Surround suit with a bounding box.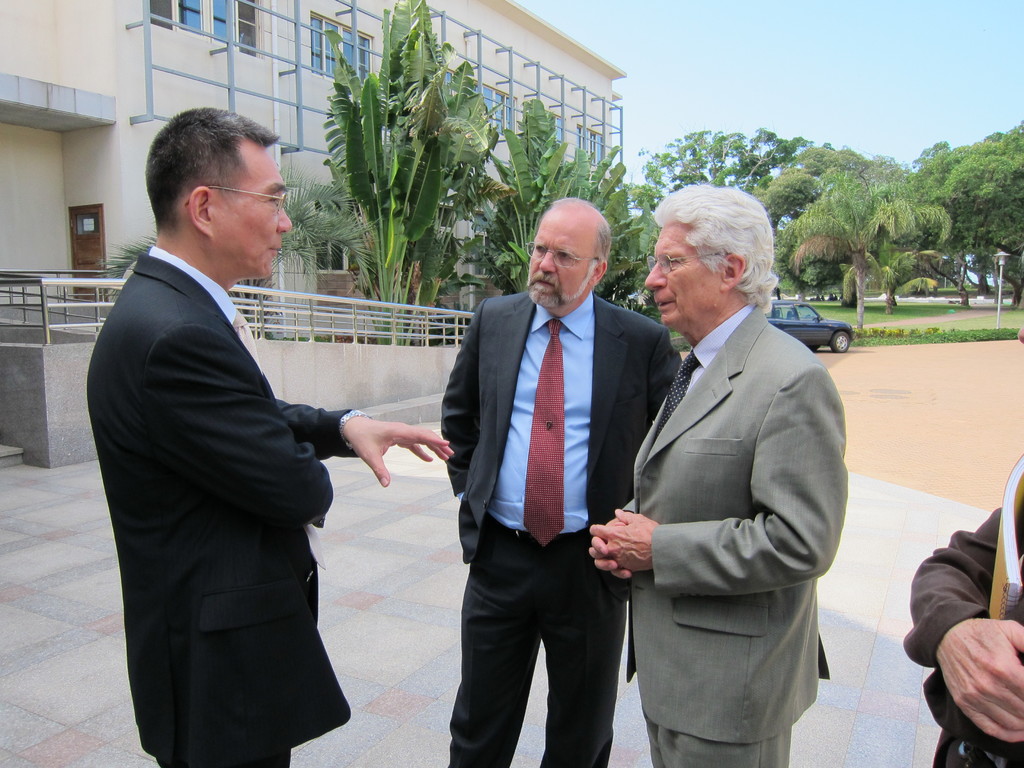
bbox(438, 287, 682, 767).
